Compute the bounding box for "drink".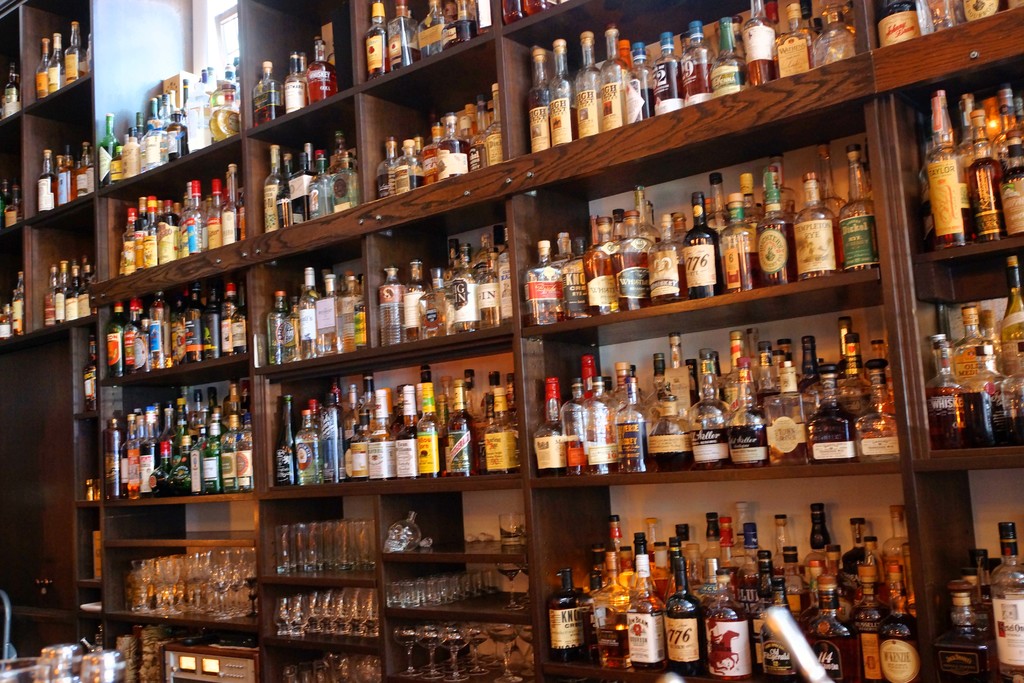
361 30 391 76.
